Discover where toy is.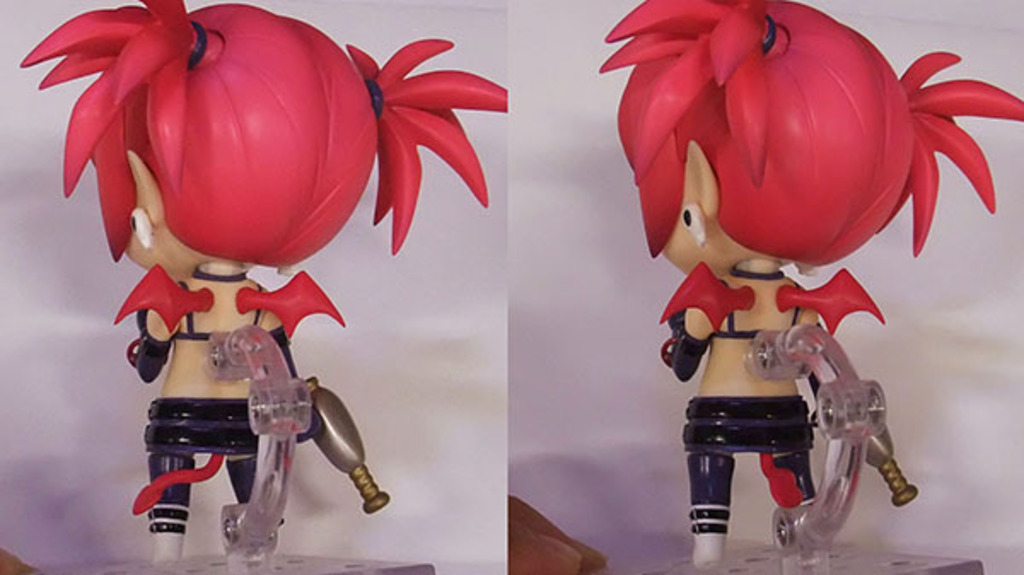
Discovered at bbox=[14, 0, 509, 573].
